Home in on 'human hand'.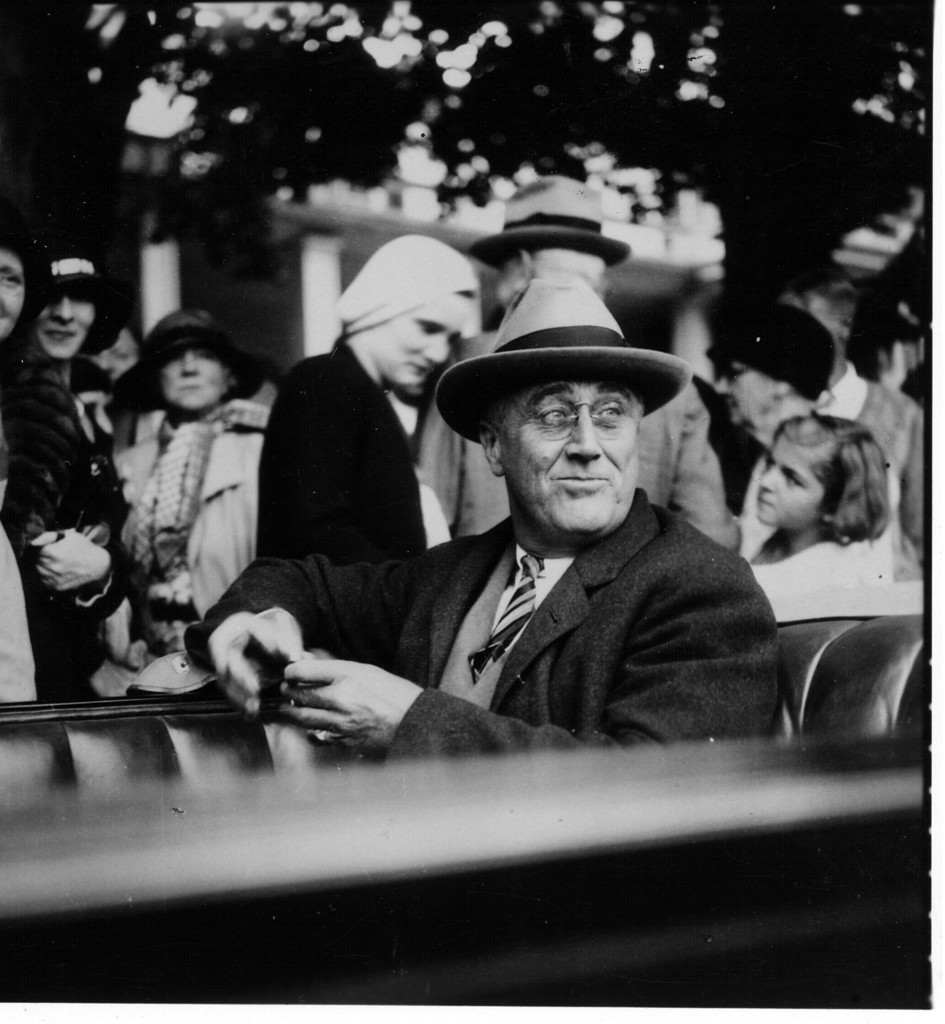
Homed in at pyautogui.locateOnScreen(282, 659, 425, 758).
